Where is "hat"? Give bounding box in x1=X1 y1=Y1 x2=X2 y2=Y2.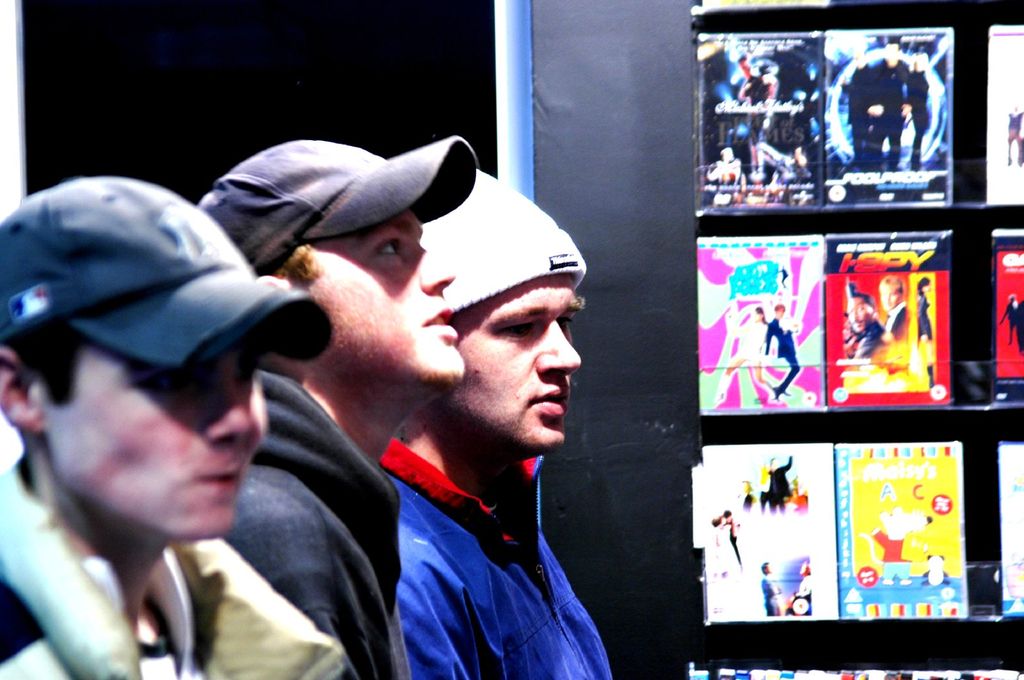
x1=197 y1=136 x2=478 y2=274.
